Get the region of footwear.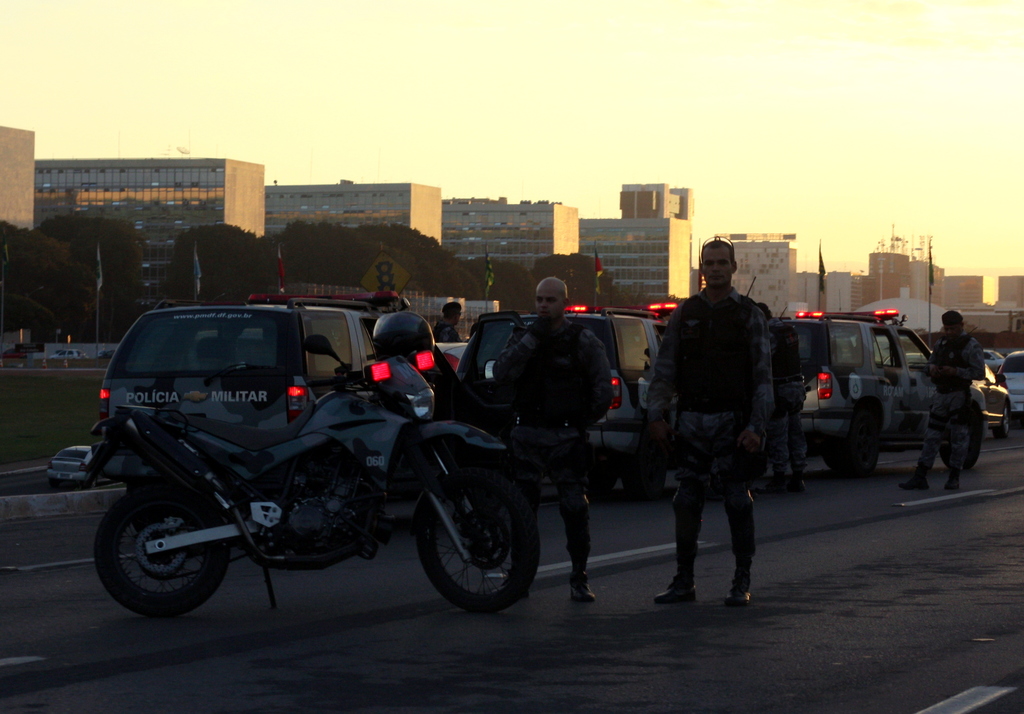
{"x1": 772, "y1": 469, "x2": 789, "y2": 491}.
